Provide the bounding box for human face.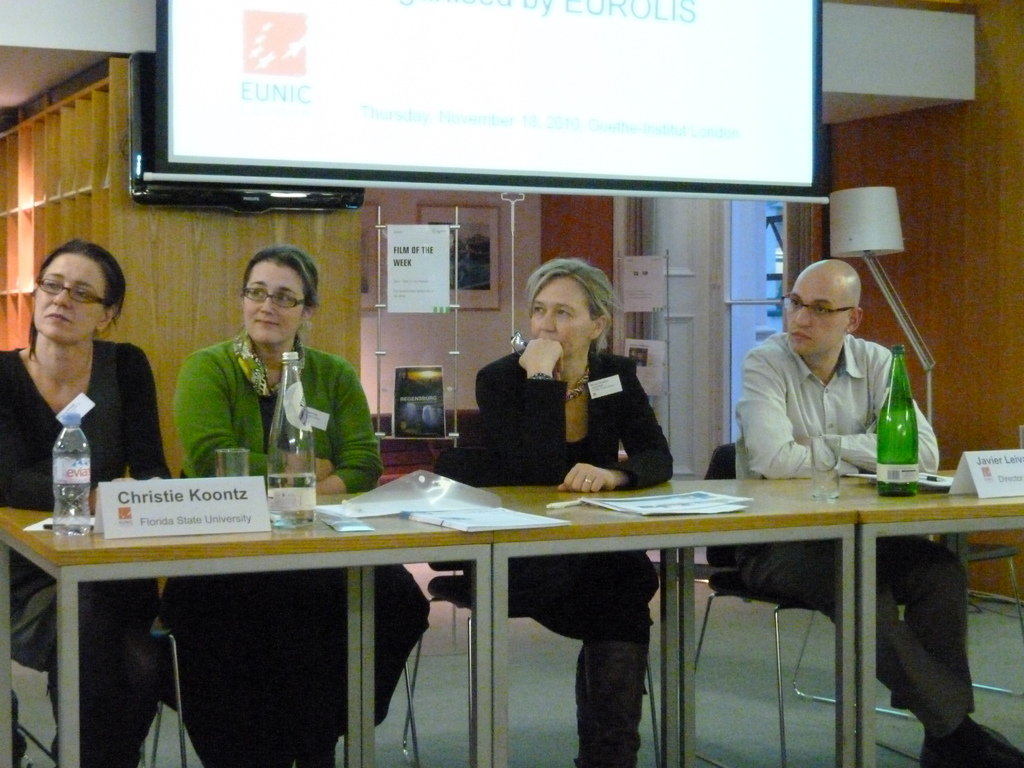
rect(33, 252, 105, 343).
